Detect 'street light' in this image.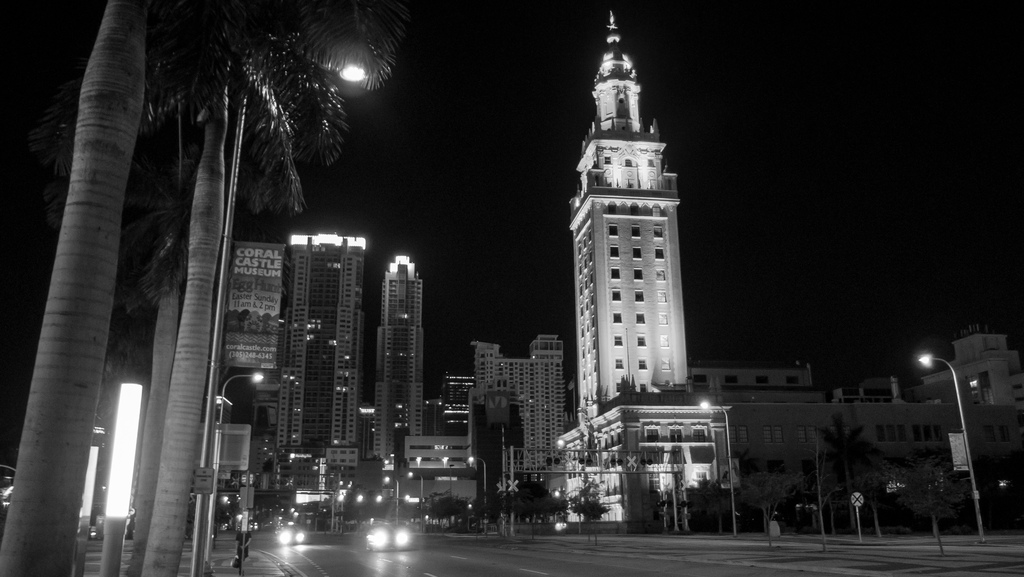
Detection: [914, 352, 989, 537].
